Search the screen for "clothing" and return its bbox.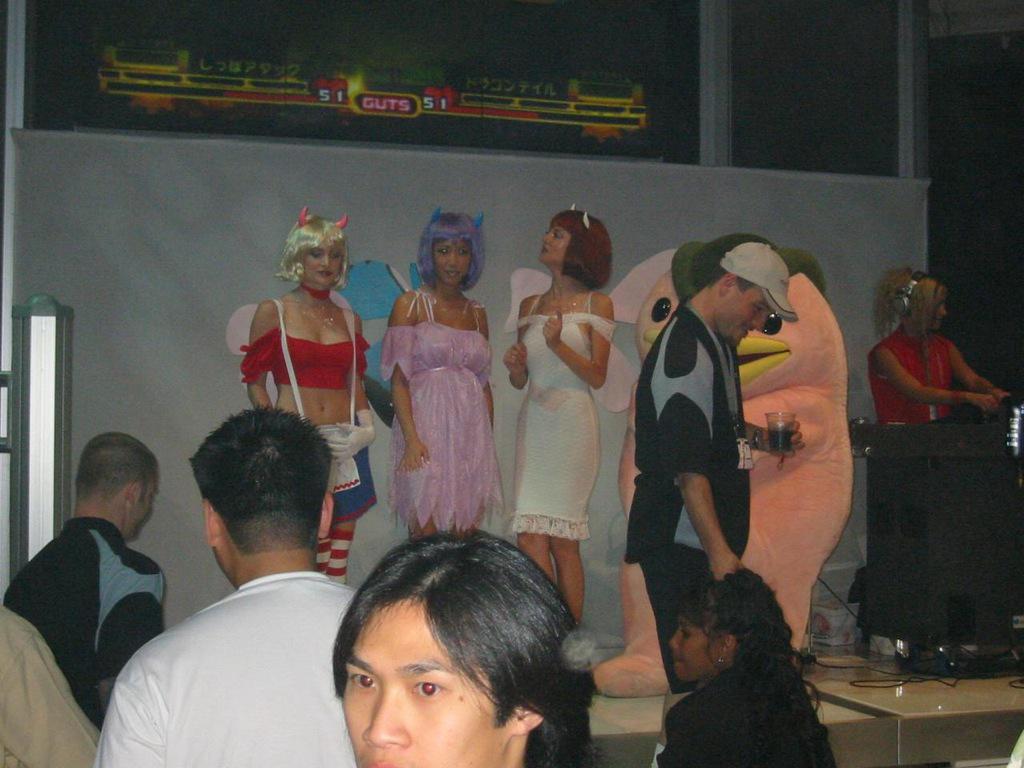
Found: <box>654,657,836,767</box>.
